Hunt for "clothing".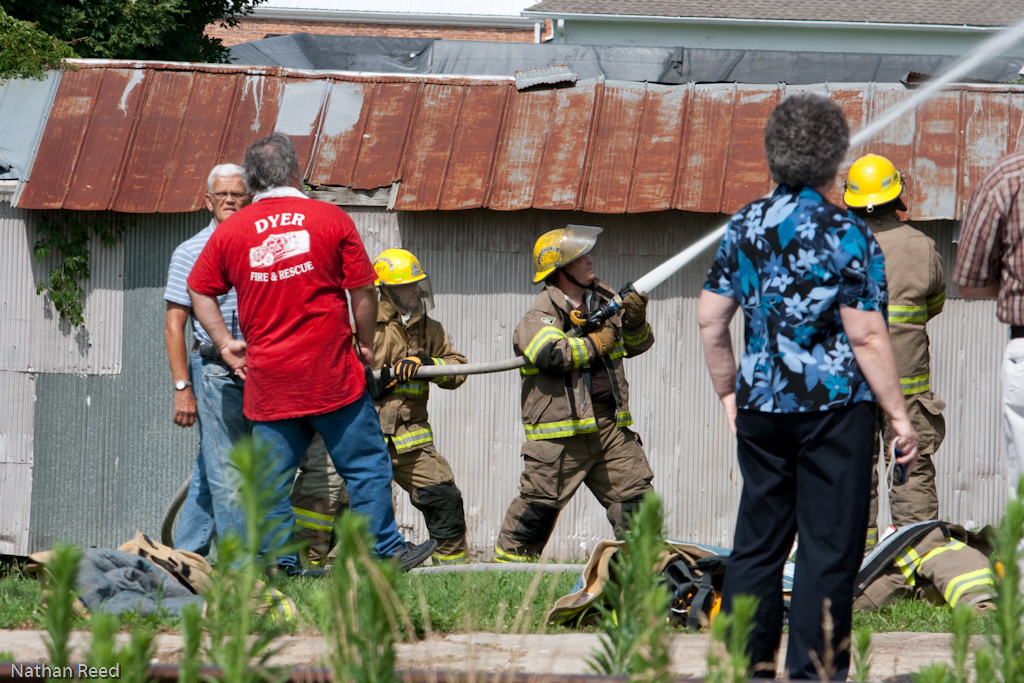
Hunted down at 292,294,466,565.
